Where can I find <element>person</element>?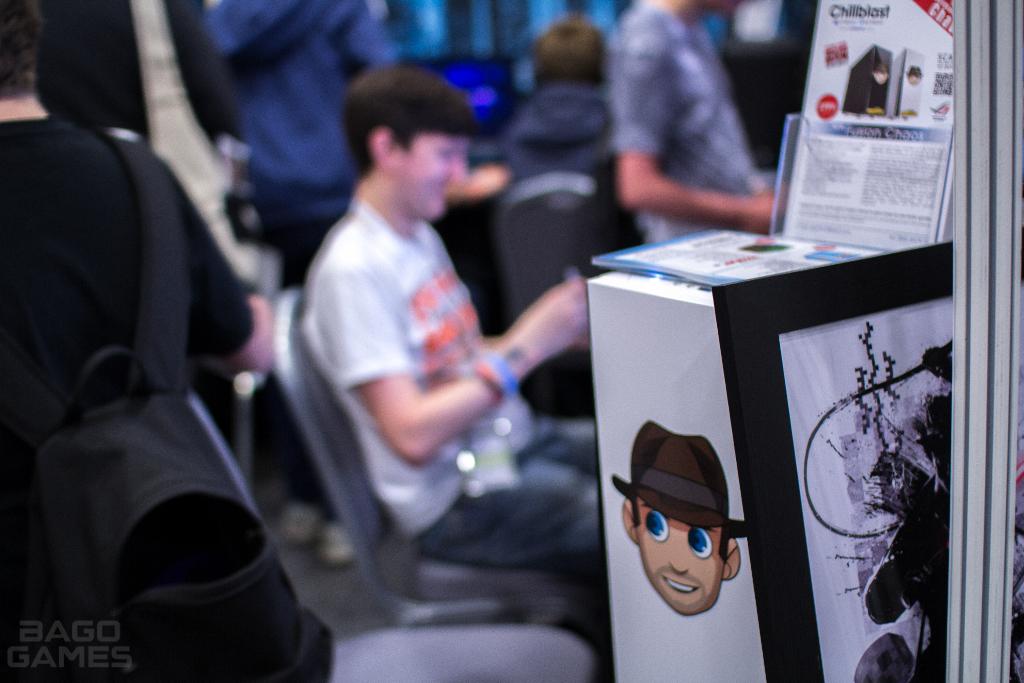
You can find it at (left=0, top=0, right=270, bottom=682).
